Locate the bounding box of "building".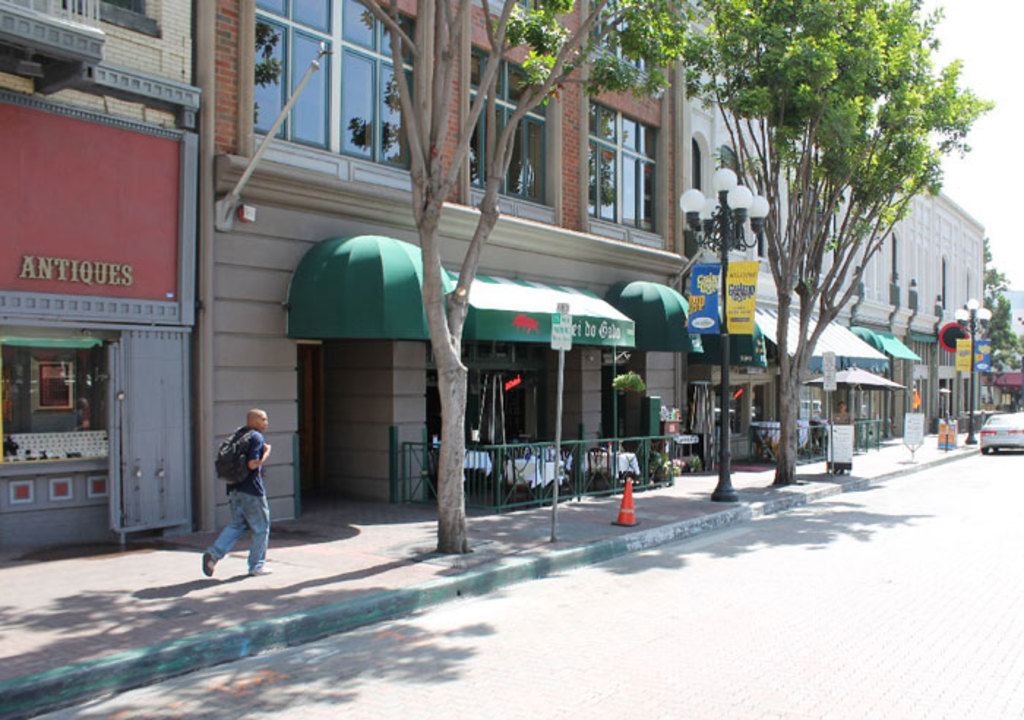
Bounding box: box(195, 0, 686, 541).
